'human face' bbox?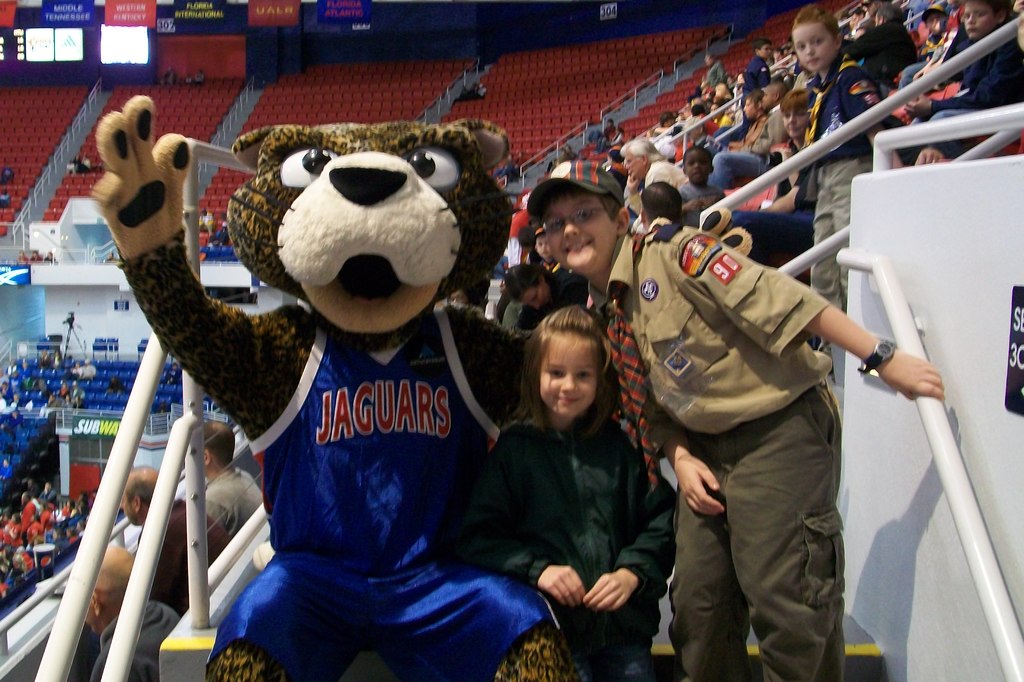
<bbox>522, 288, 543, 305</bbox>
